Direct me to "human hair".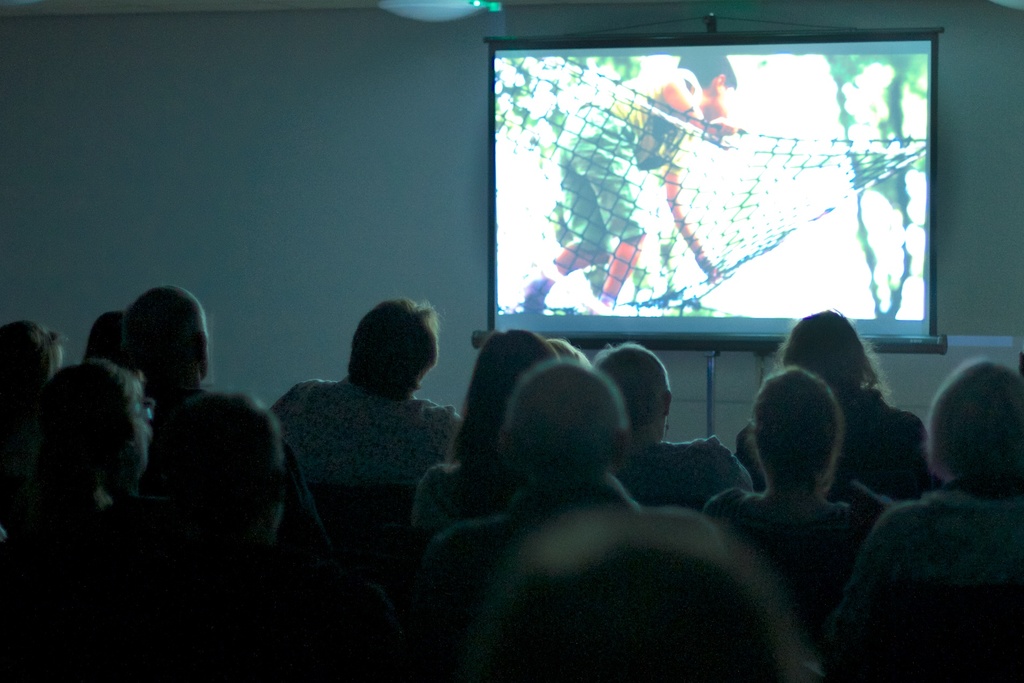
Direction: rect(588, 341, 671, 425).
